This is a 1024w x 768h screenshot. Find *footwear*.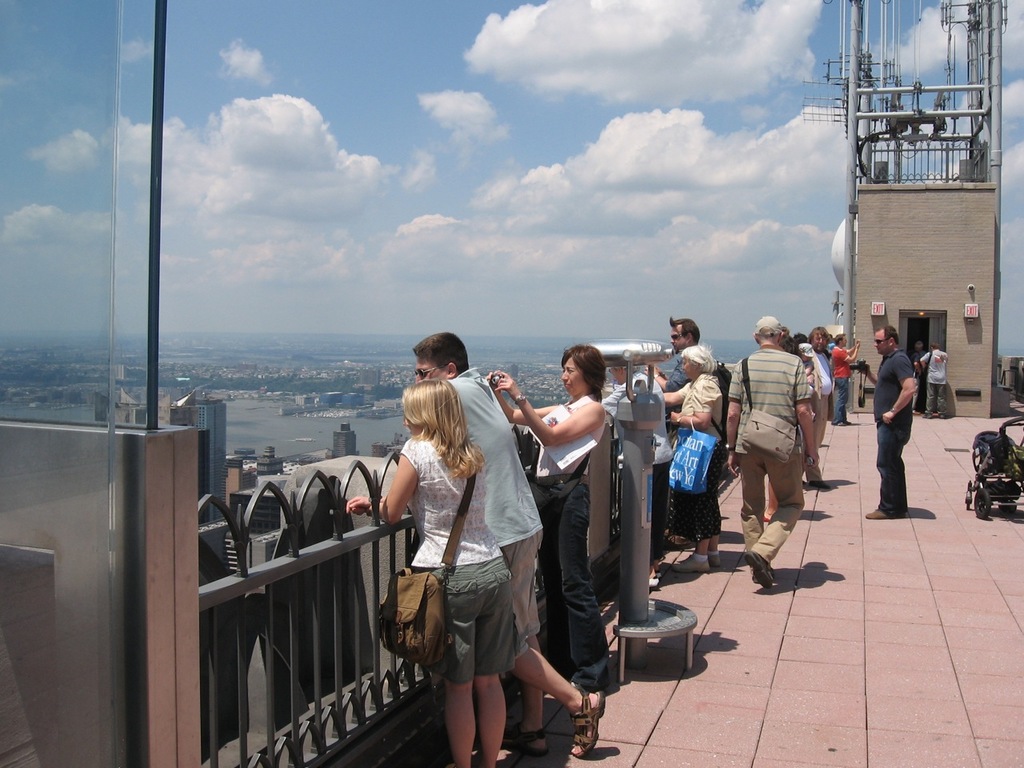
Bounding box: [745, 550, 774, 590].
